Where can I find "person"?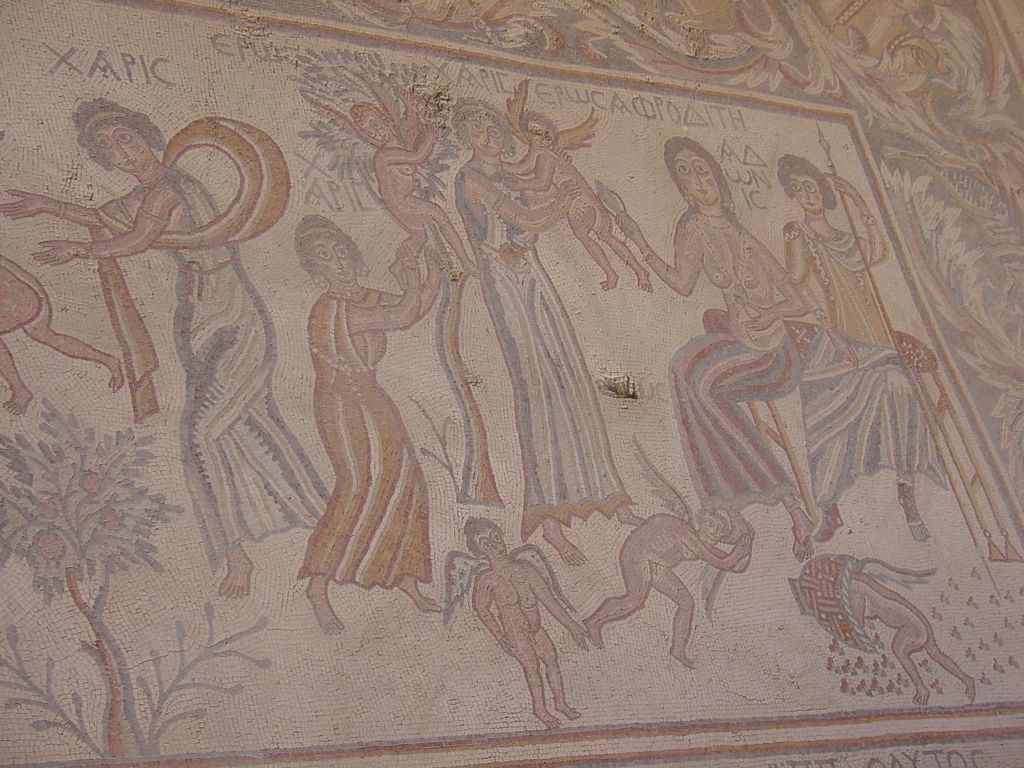
You can find it at 577/507/754/666.
